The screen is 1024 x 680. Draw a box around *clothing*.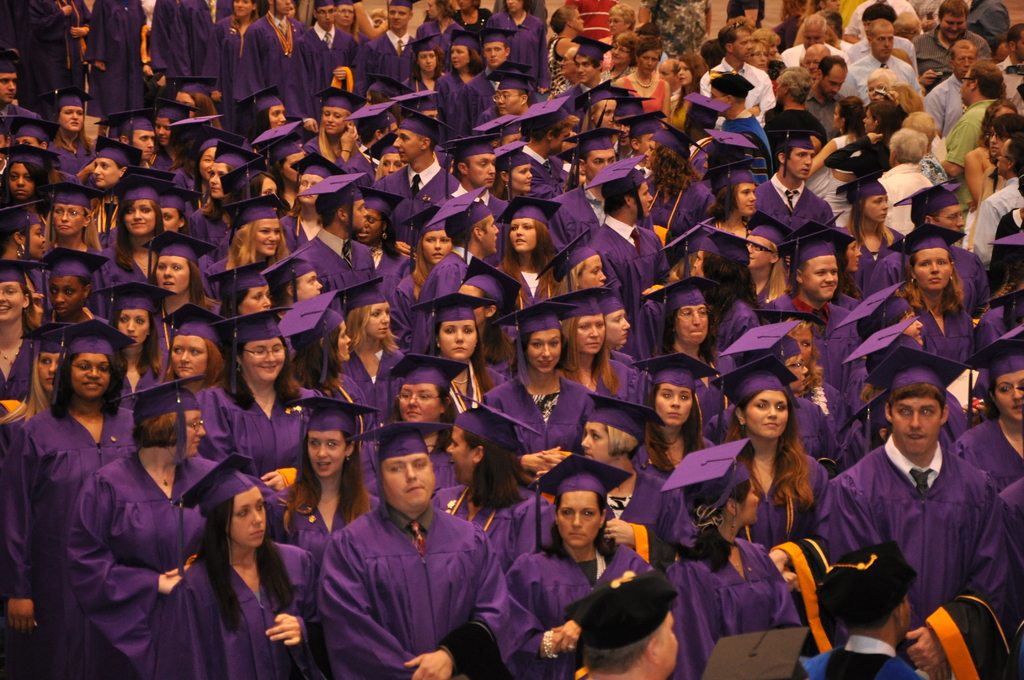
<box>602,72,672,131</box>.
